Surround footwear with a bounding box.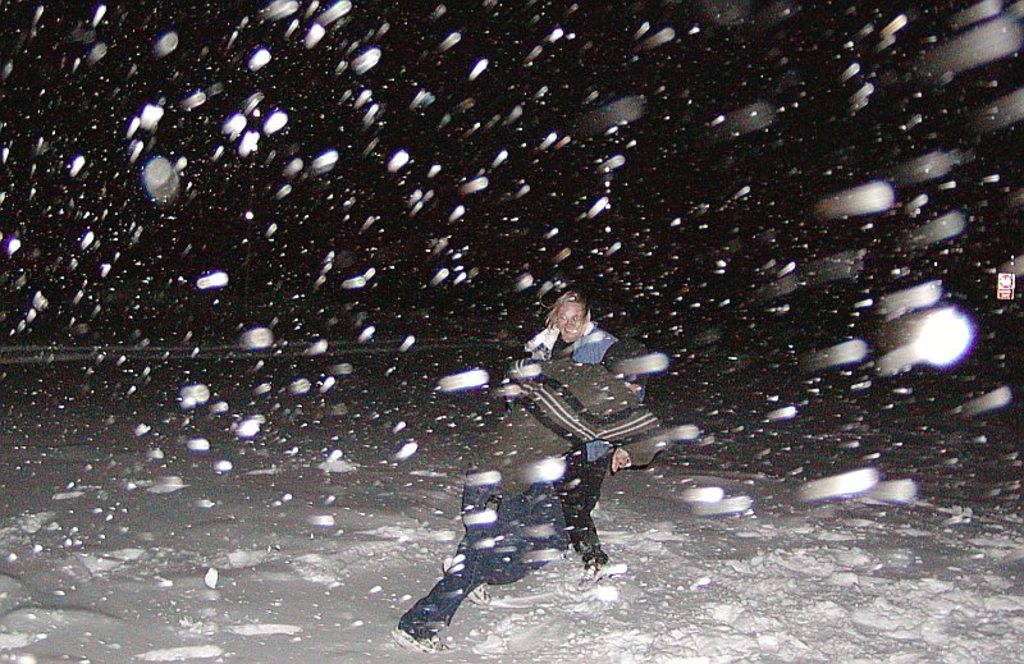
[x1=392, y1=629, x2=443, y2=652].
